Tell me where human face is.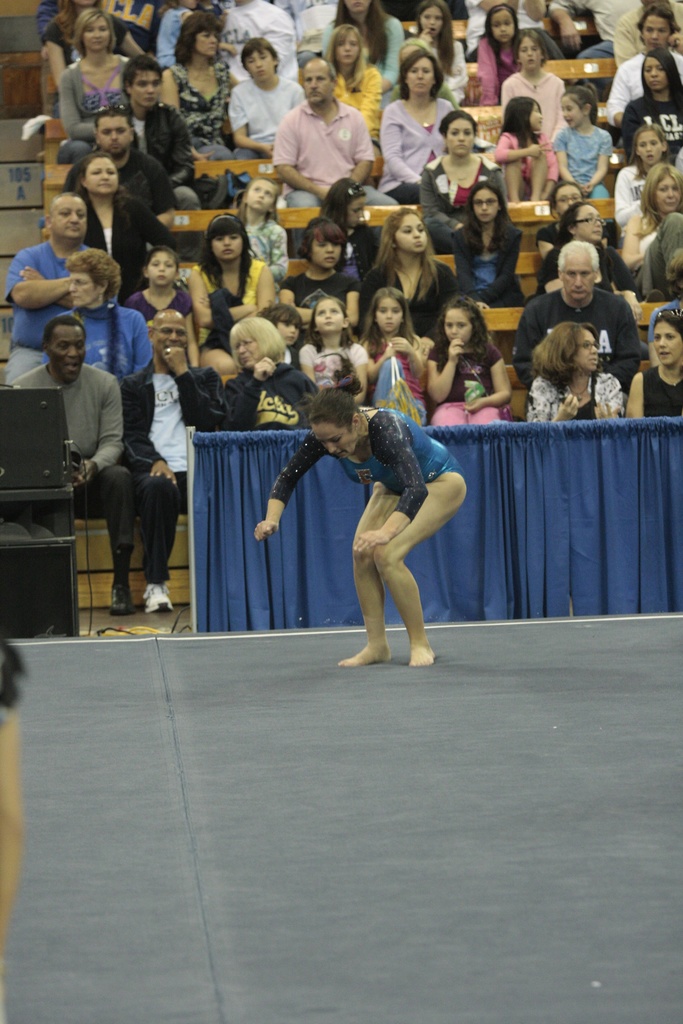
human face is at bbox=[240, 43, 275, 87].
